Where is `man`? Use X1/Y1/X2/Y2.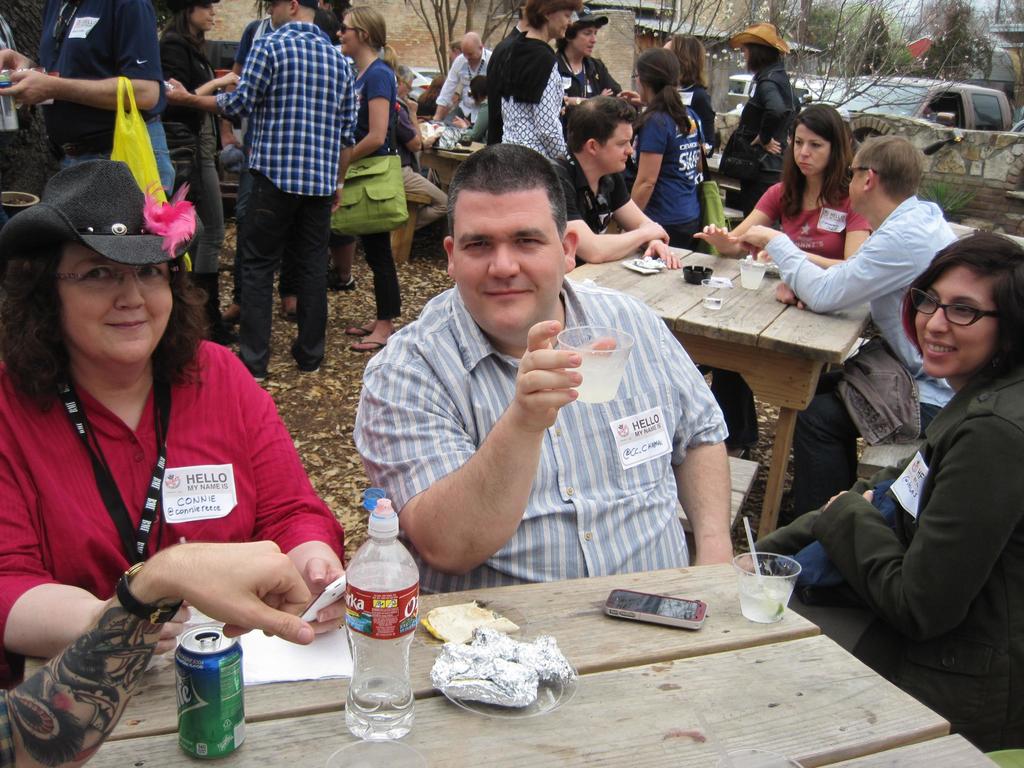
739/128/956/521.
